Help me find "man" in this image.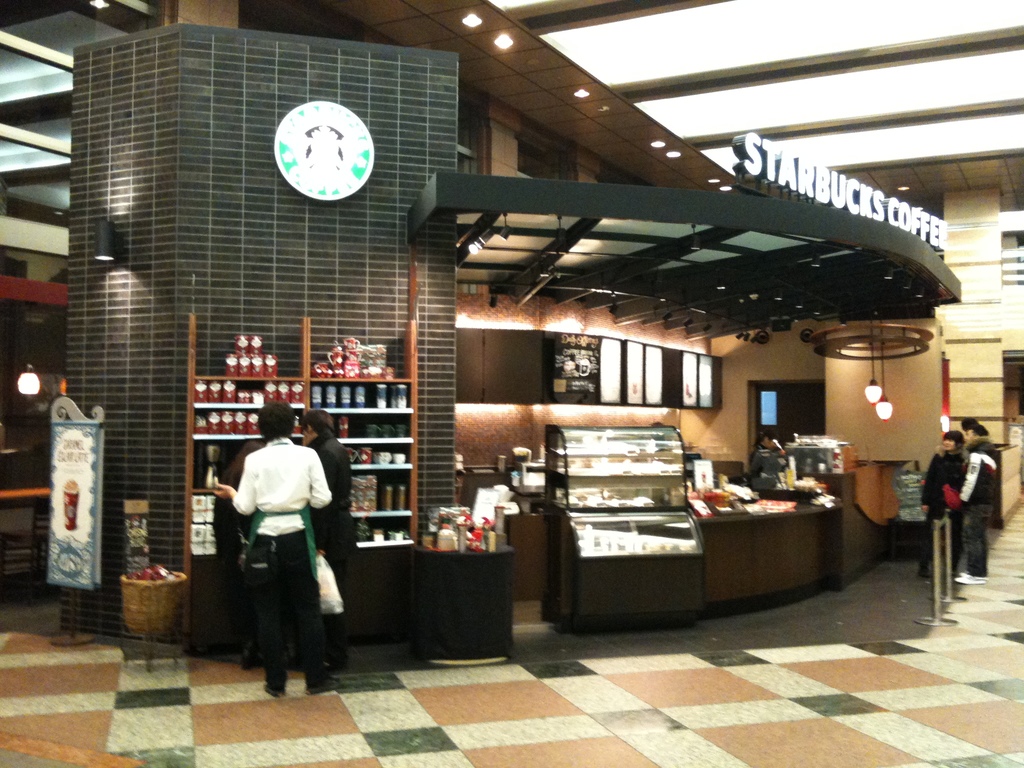
Found it: [746,438,788,506].
